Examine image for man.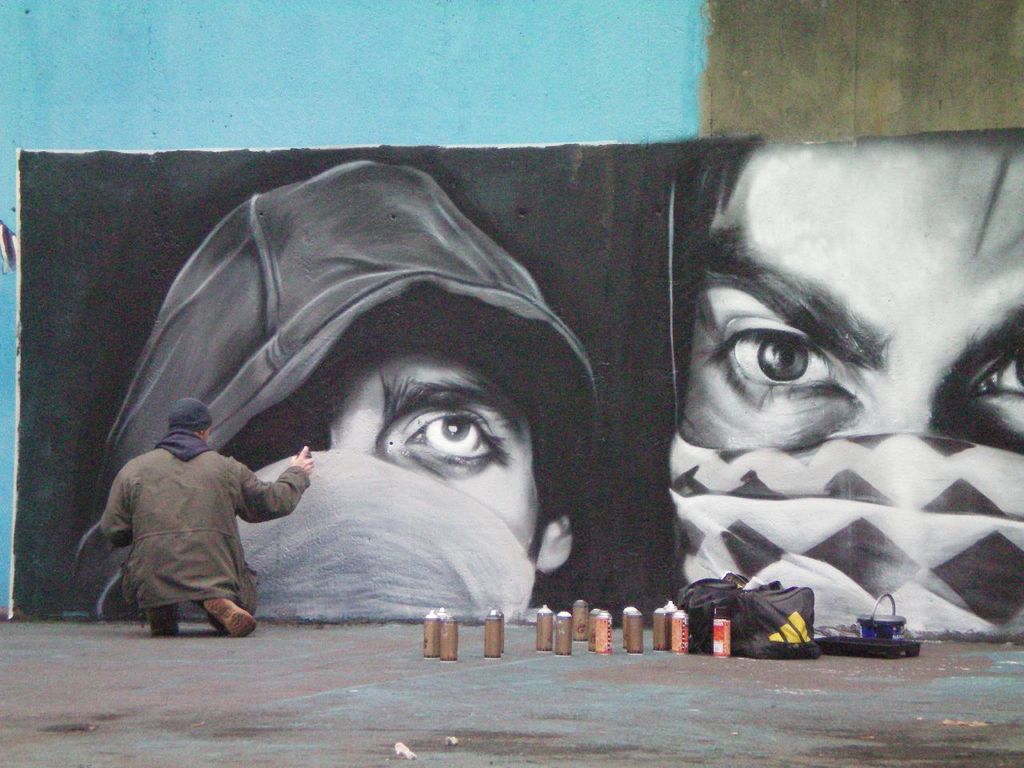
Examination result: (left=99, top=396, right=314, bottom=640).
